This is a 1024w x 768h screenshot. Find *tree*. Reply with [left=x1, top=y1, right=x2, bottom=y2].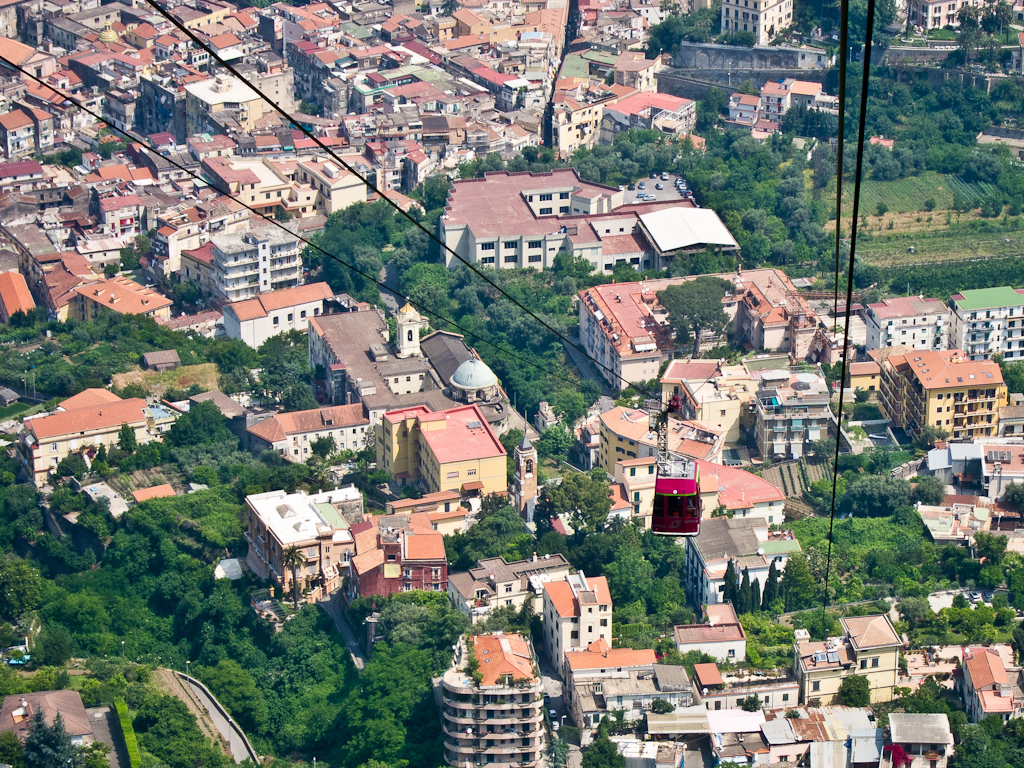
[left=301, top=98, right=319, bottom=116].
